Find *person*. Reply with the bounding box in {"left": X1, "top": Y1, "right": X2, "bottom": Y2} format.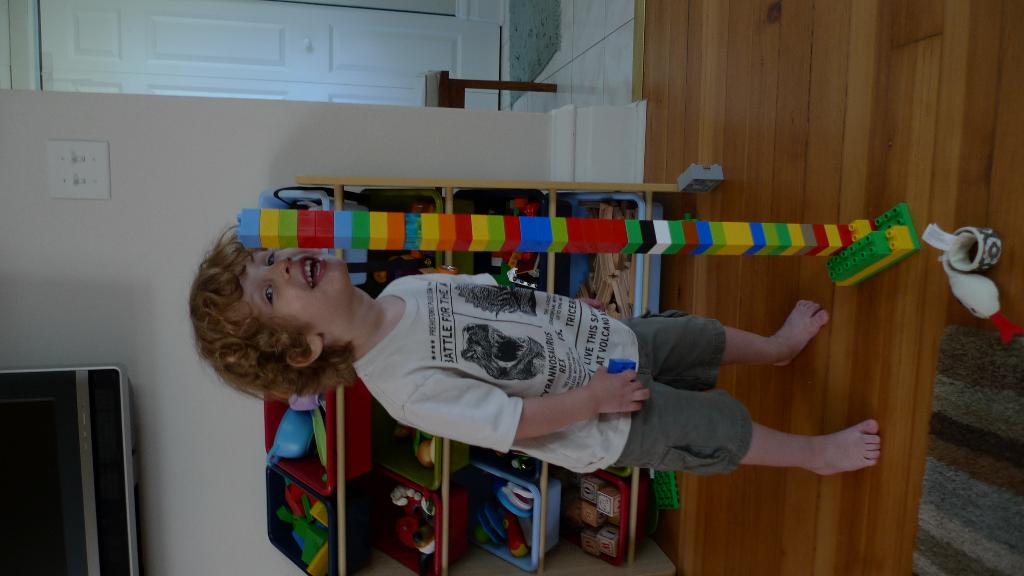
{"left": 184, "top": 223, "right": 881, "bottom": 468}.
